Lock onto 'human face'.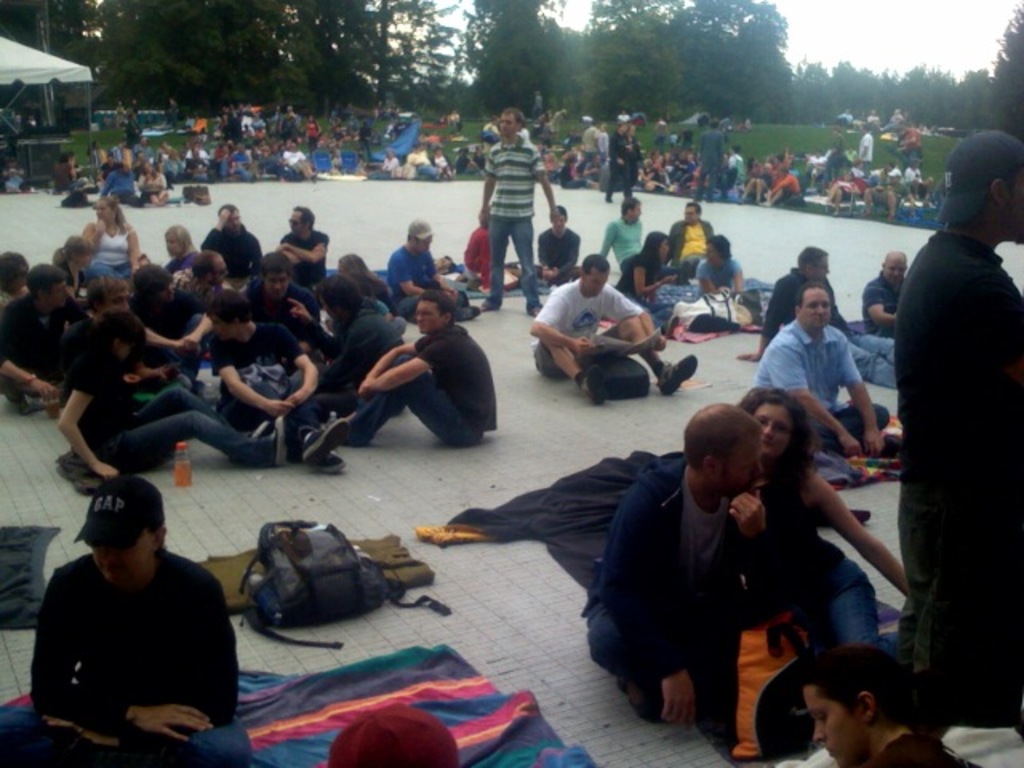
Locked: bbox=[94, 530, 157, 586].
